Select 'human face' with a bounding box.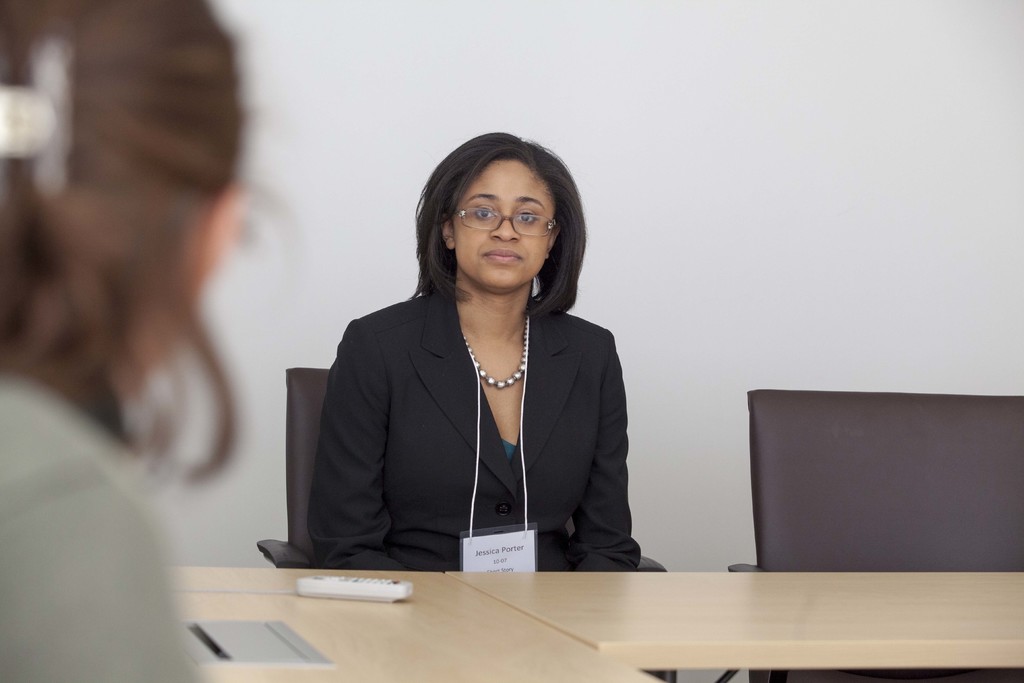
{"x1": 452, "y1": 158, "x2": 556, "y2": 288}.
